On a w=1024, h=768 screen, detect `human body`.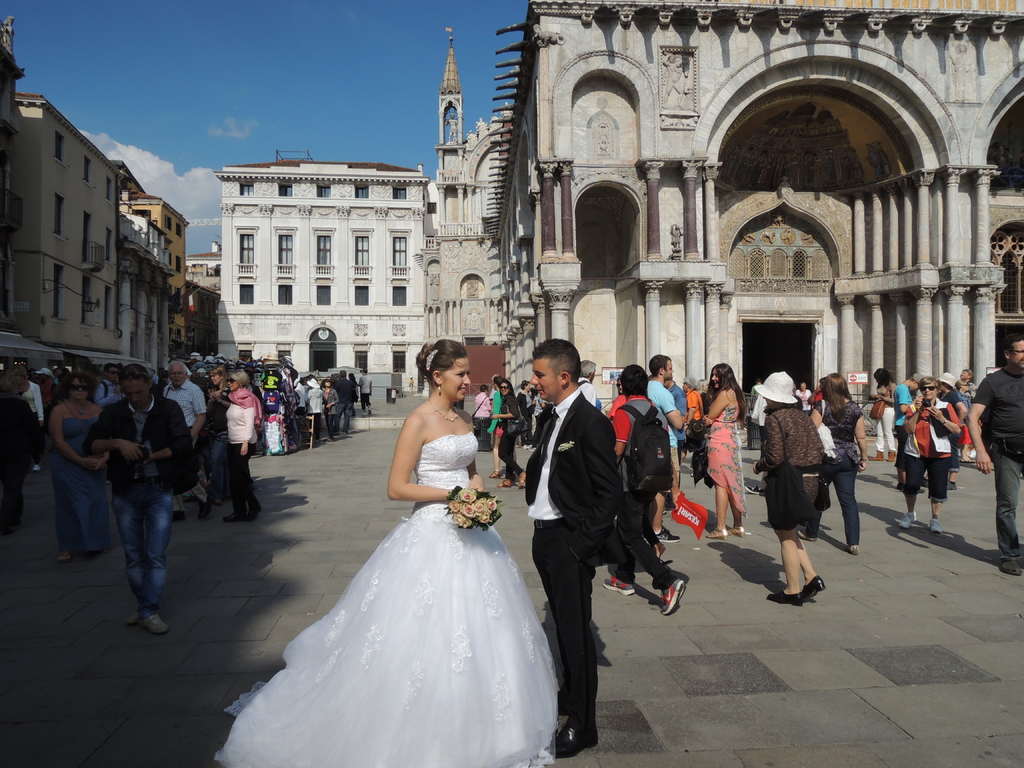
207,398,562,767.
